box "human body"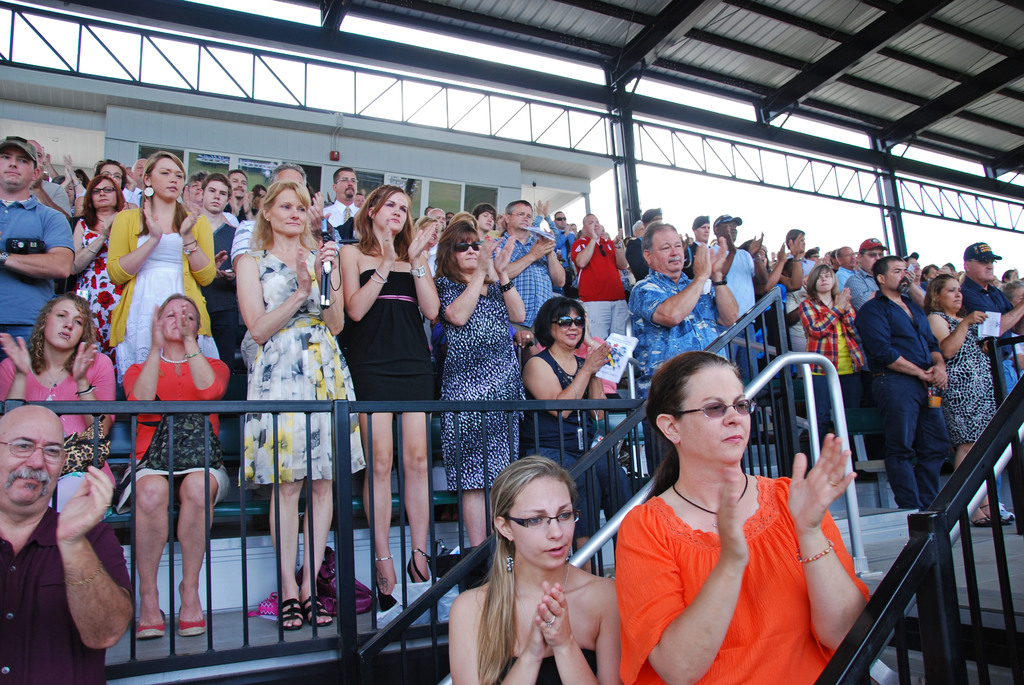
box(609, 365, 862, 679)
